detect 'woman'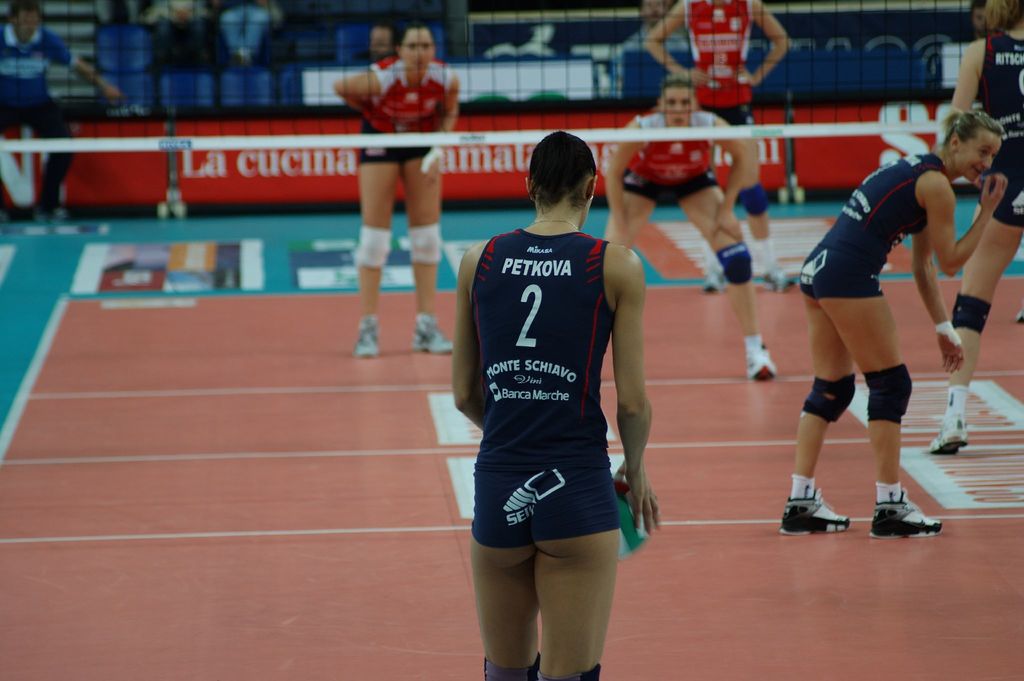
778:113:992:546
